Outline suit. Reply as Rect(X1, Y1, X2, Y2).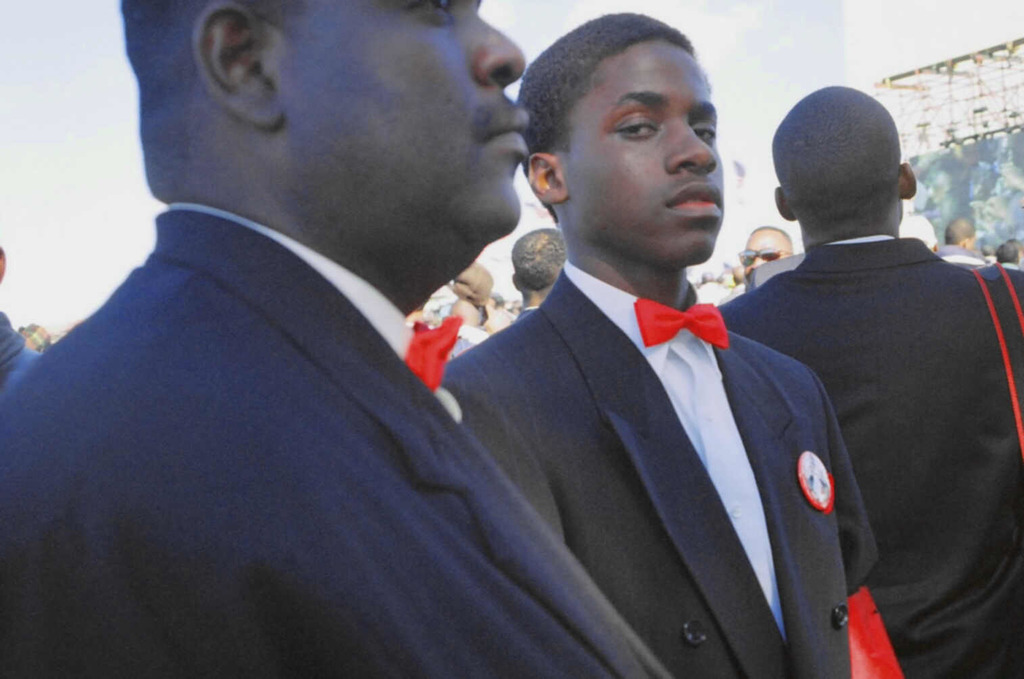
Rect(0, 202, 641, 678).
